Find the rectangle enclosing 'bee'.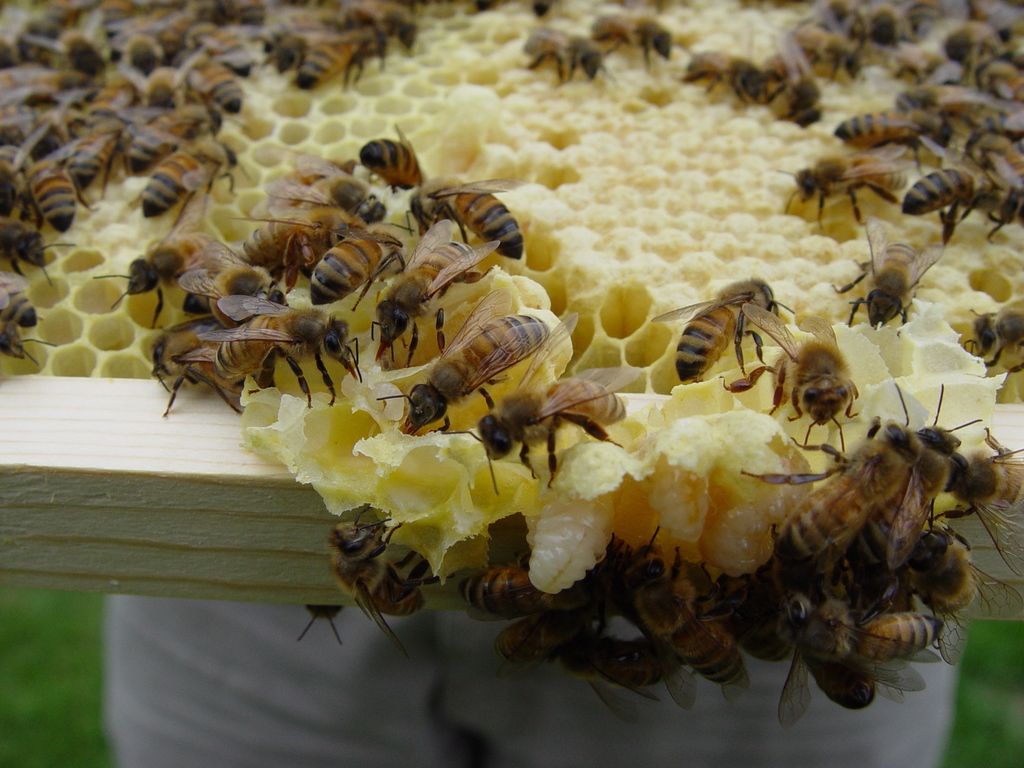
x1=843 y1=596 x2=958 y2=662.
